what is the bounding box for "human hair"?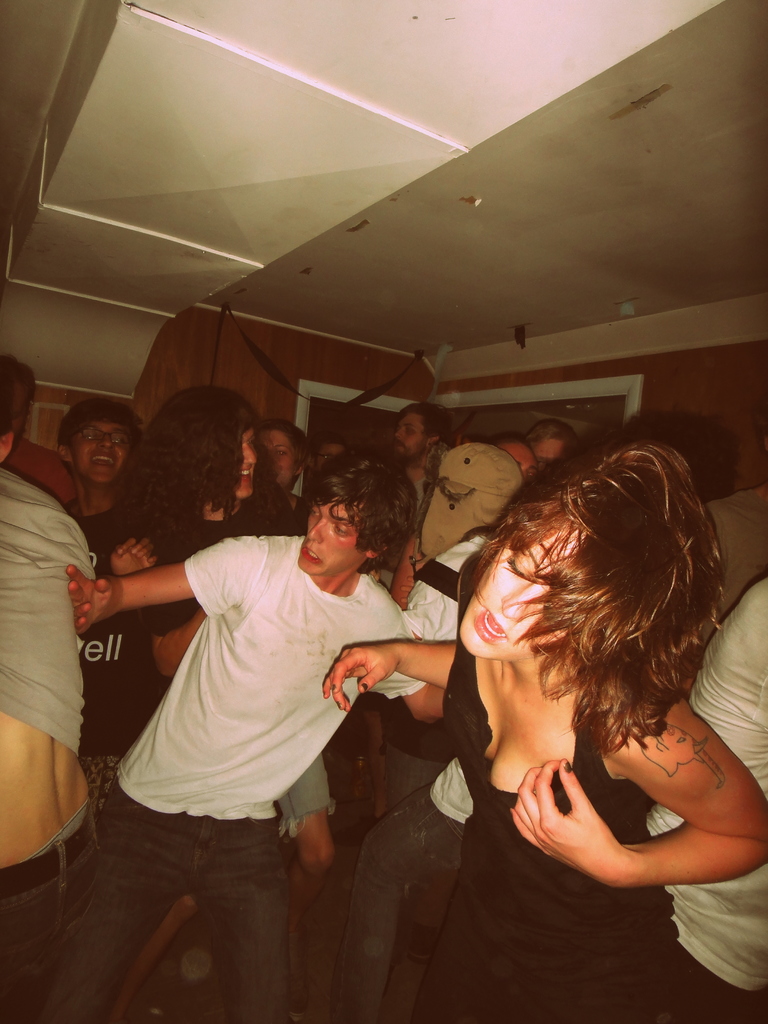
select_region(118, 384, 274, 564).
